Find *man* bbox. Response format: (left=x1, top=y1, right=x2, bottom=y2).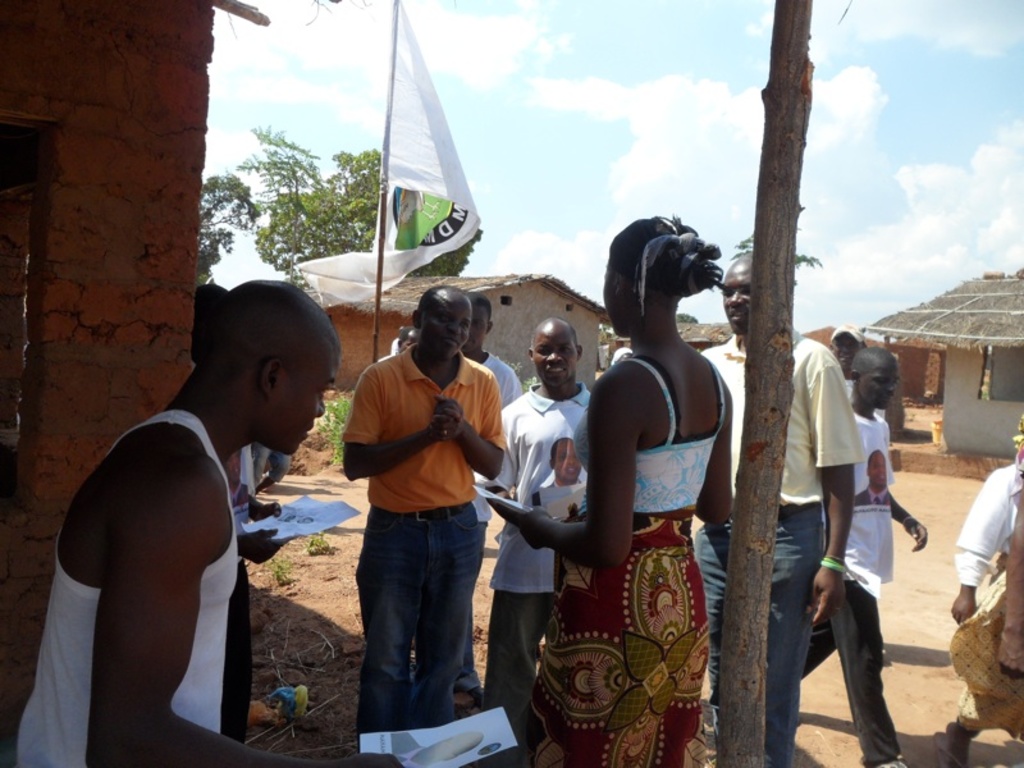
(left=820, top=319, right=869, bottom=422).
